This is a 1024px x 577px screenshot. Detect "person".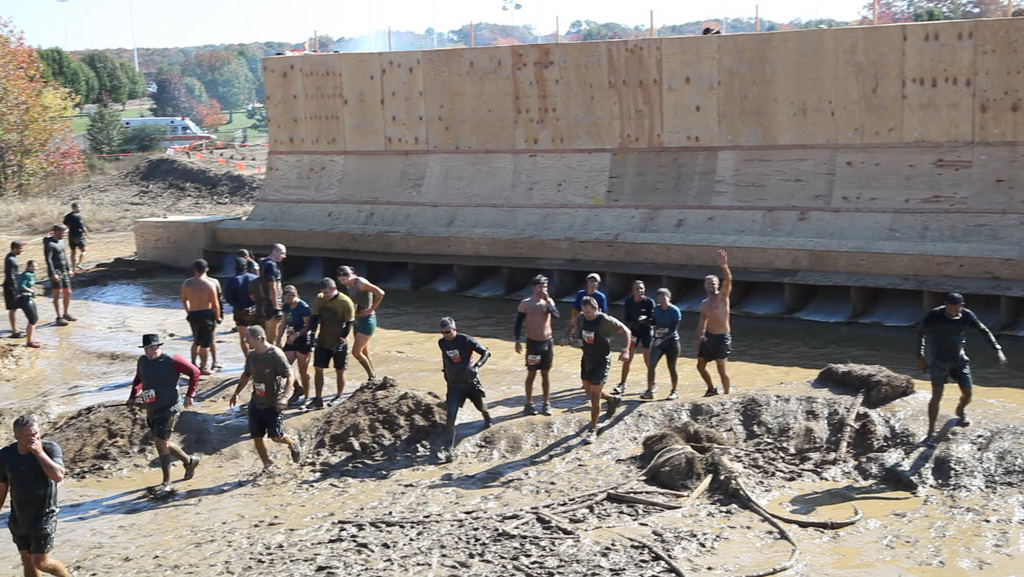
left=642, top=287, right=679, bottom=400.
